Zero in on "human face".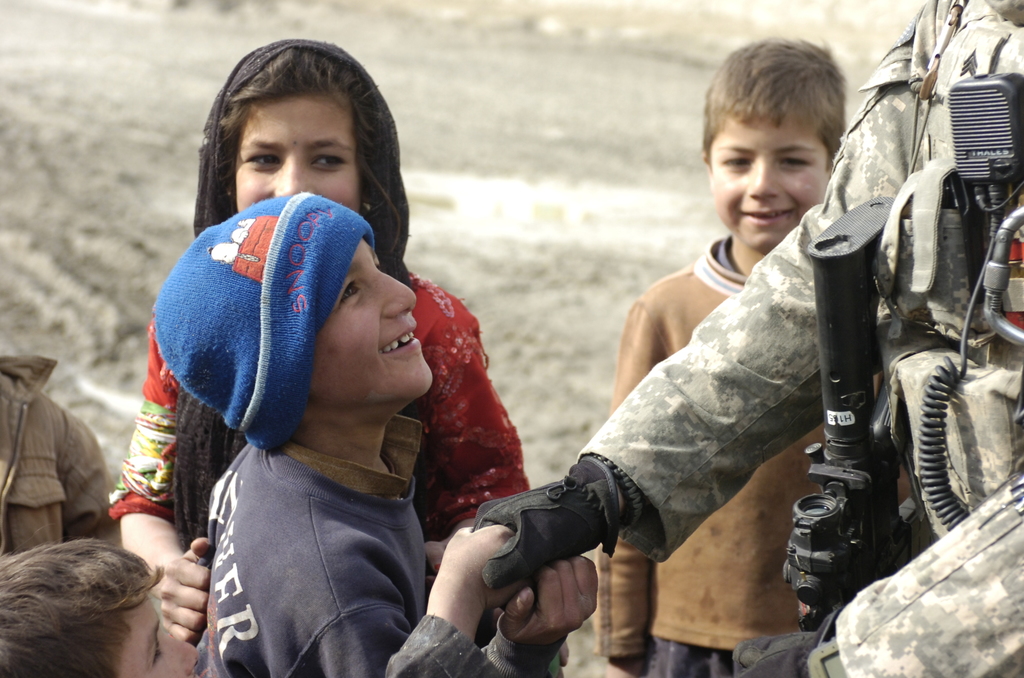
Zeroed in: box=[712, 115, 833, 256].
